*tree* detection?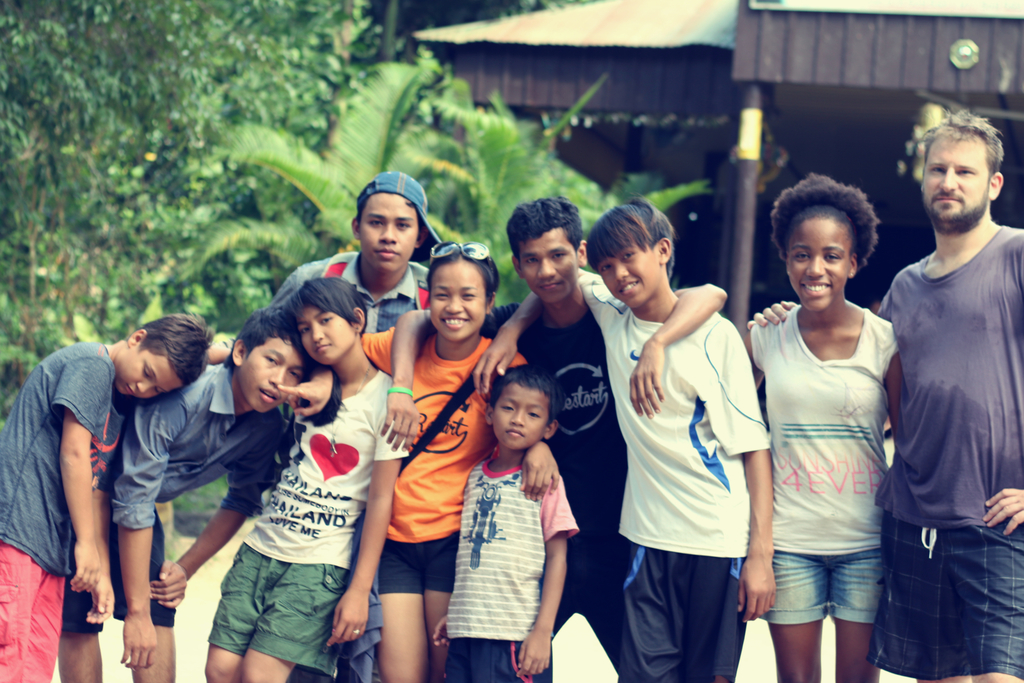
bbox(407, 73, 697, 320)
